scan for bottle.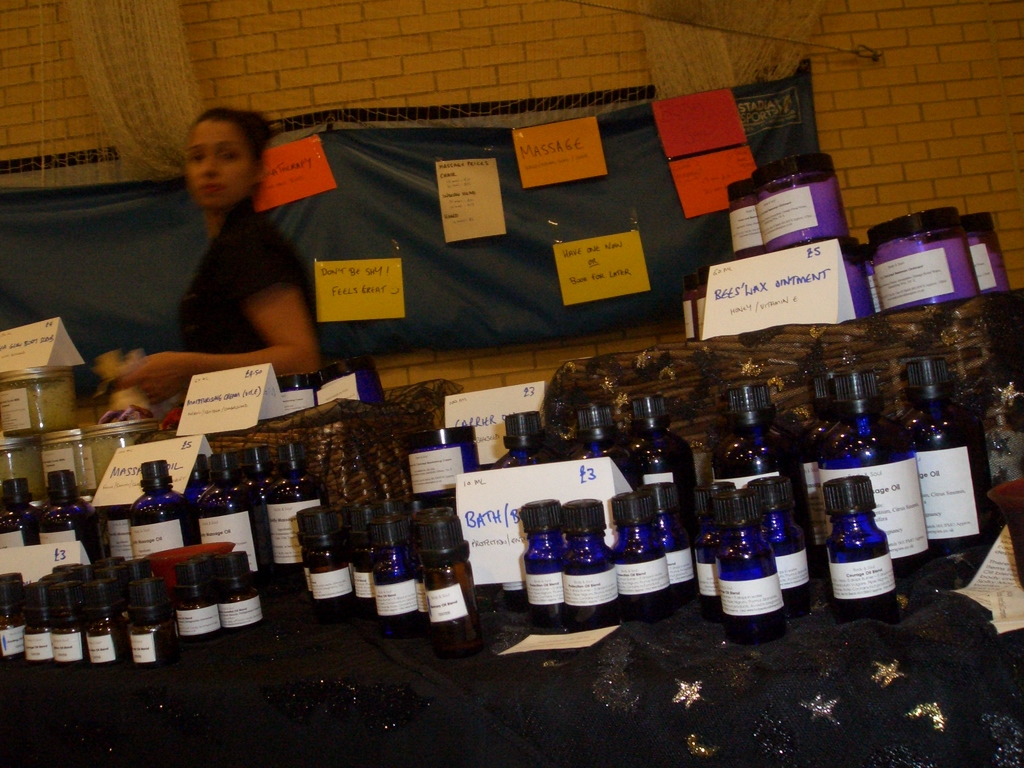
Scan result: {"left": 620, "top": 396, "right": 703, "bottom": 542}.
